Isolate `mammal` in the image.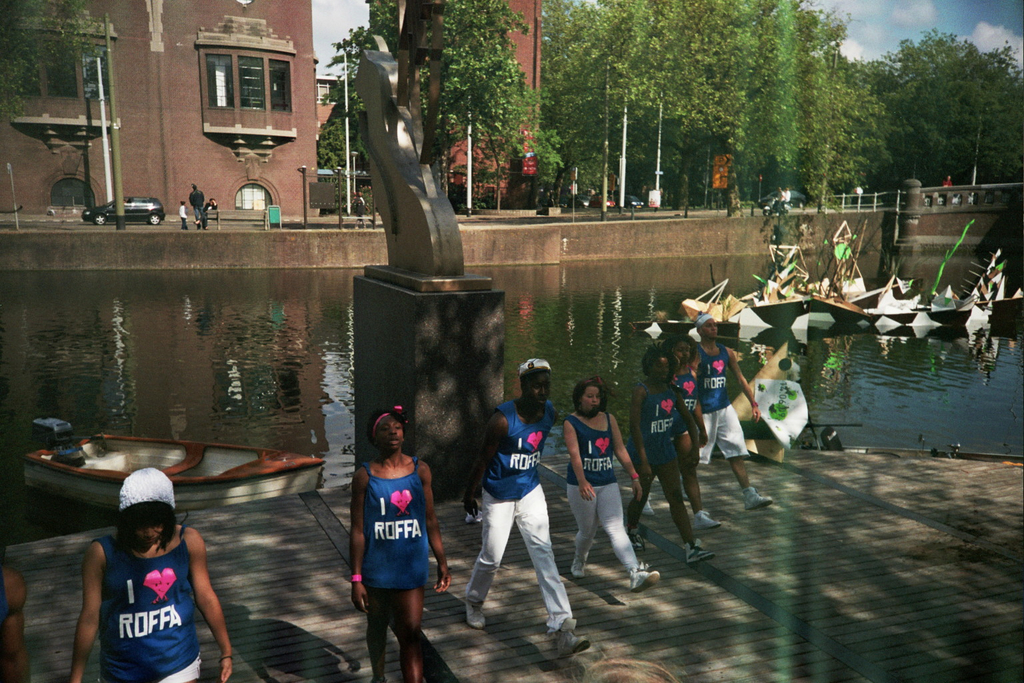
Isolated region: l=564, t=374, r=659, b=590.
